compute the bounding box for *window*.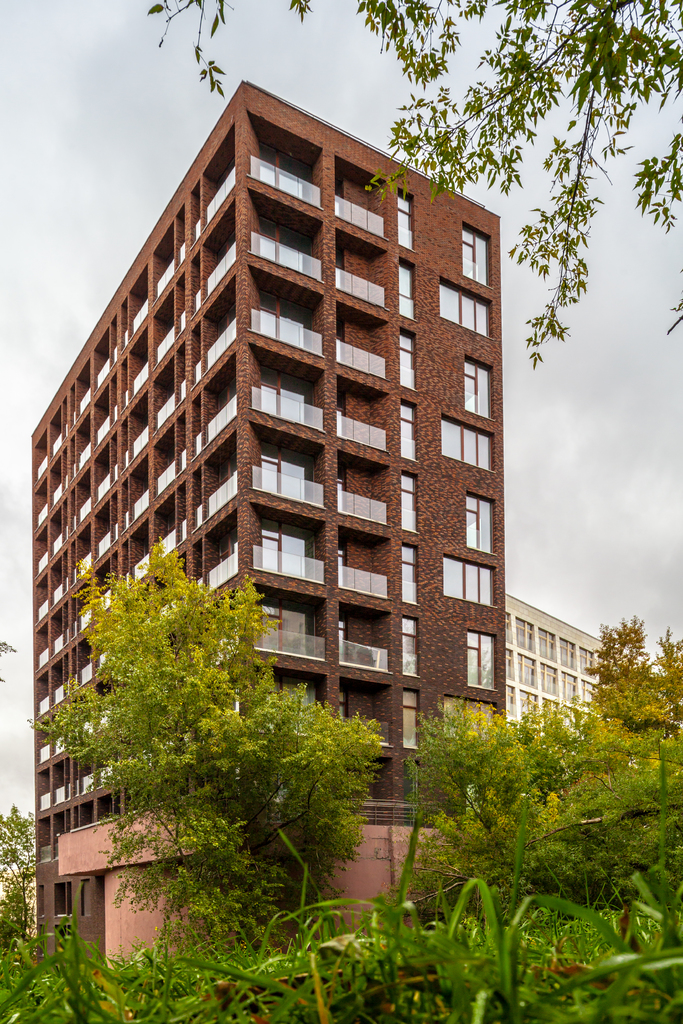
438/415/493/471.
